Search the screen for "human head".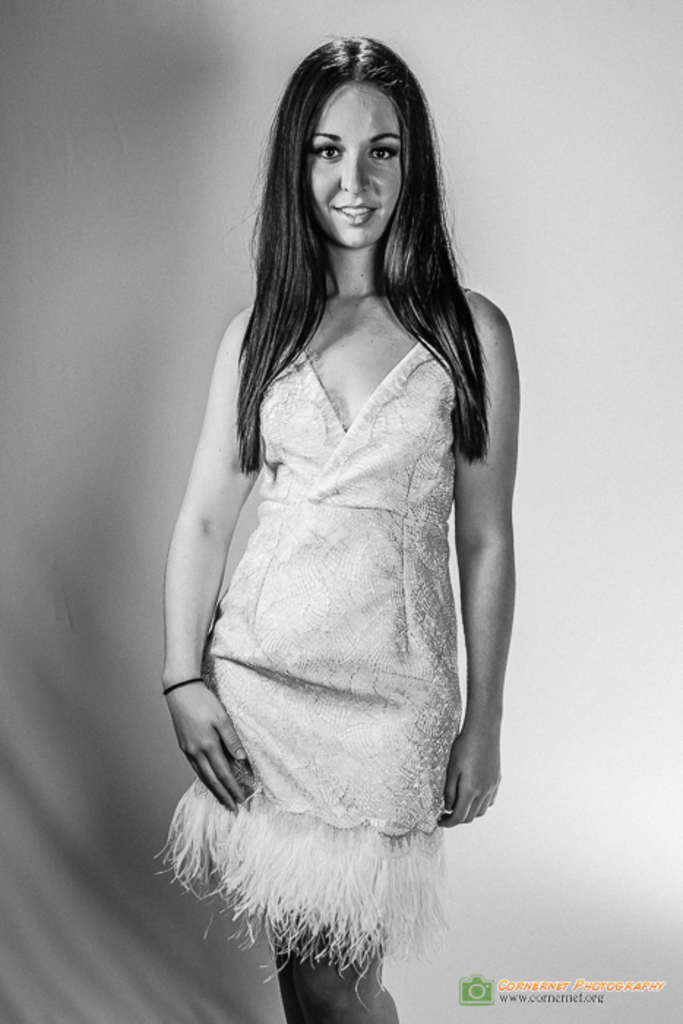
Found at box(266, 38, 442, 250).
